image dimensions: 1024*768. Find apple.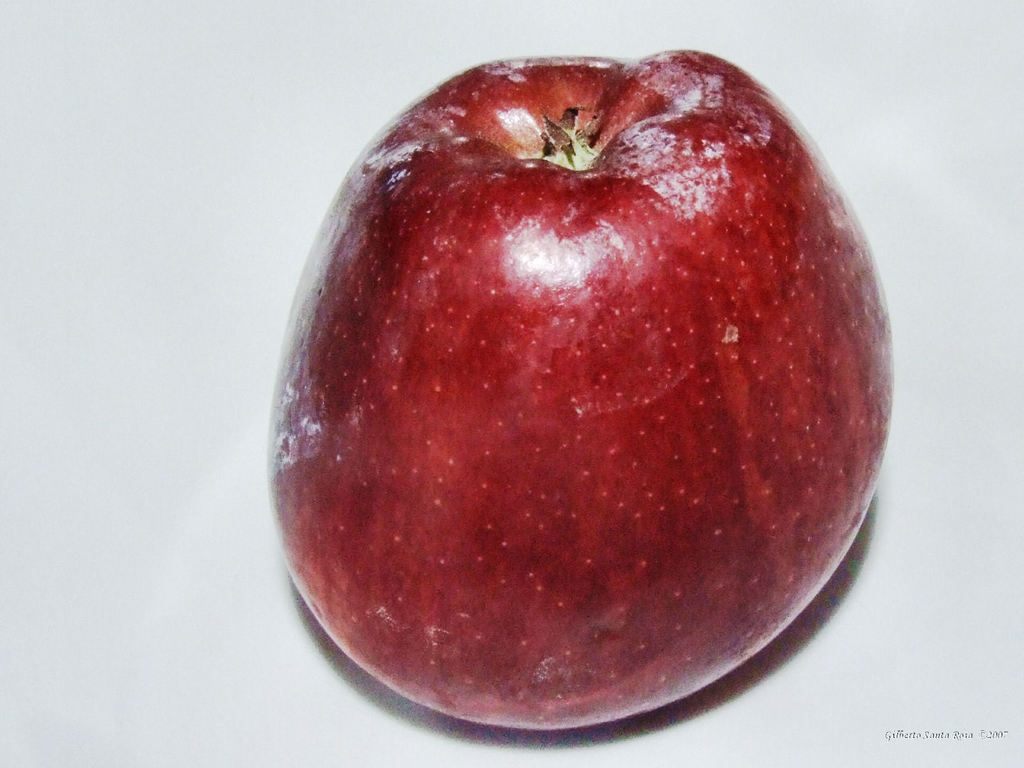
rect(262, 43, 877, 741).
